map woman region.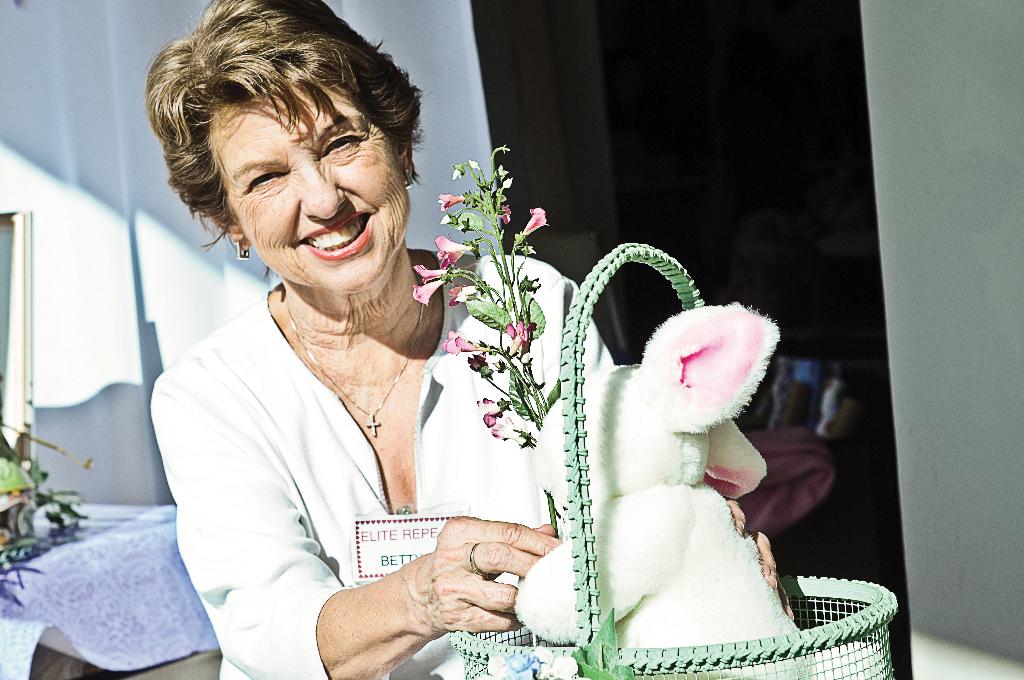
Mapped to (x1=146, y1=0, x2=792, y2=679).
